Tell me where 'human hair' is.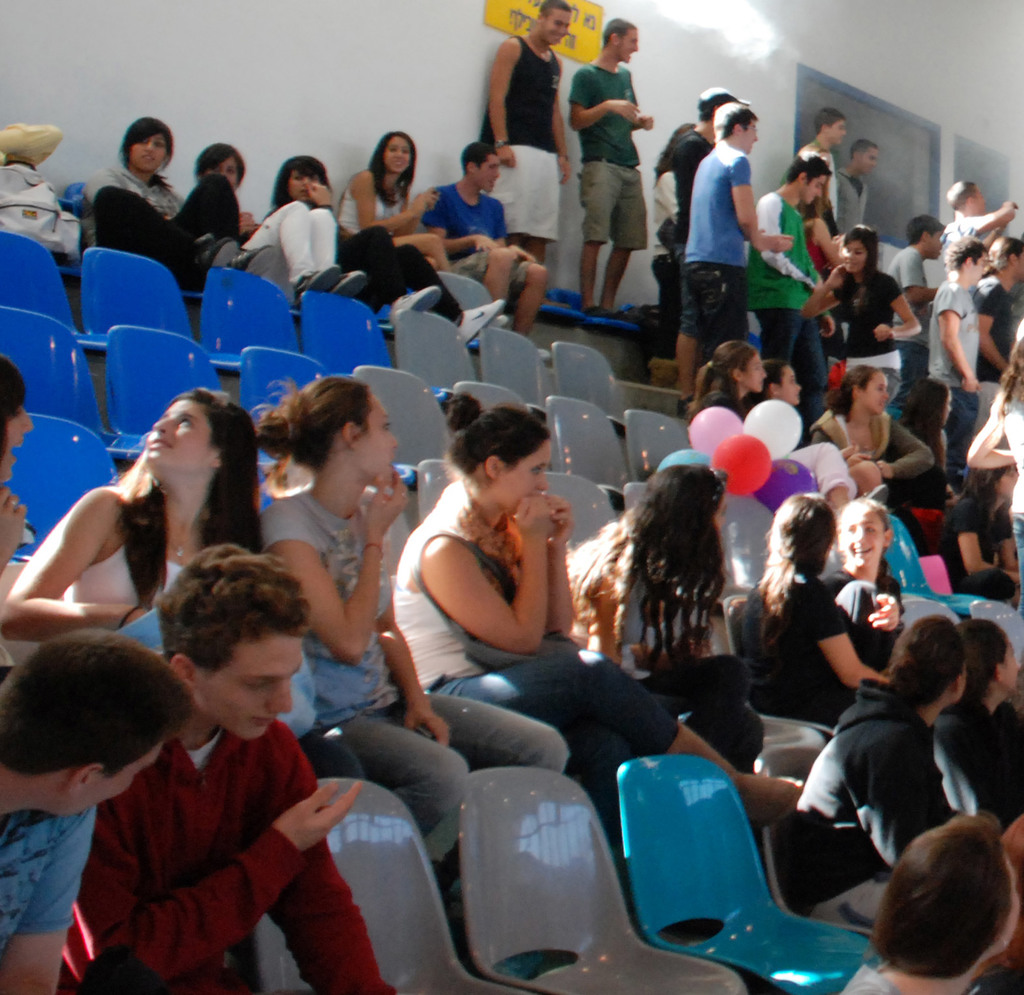
'human hair' is at 1,637,175,778.
